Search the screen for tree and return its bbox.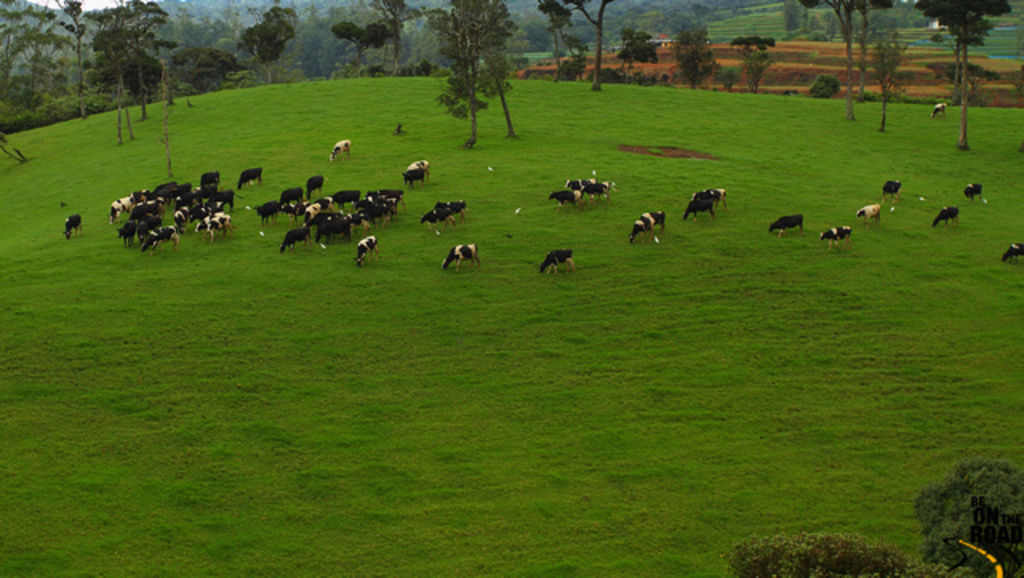
Found: rect(726, 533, 915, 576).
